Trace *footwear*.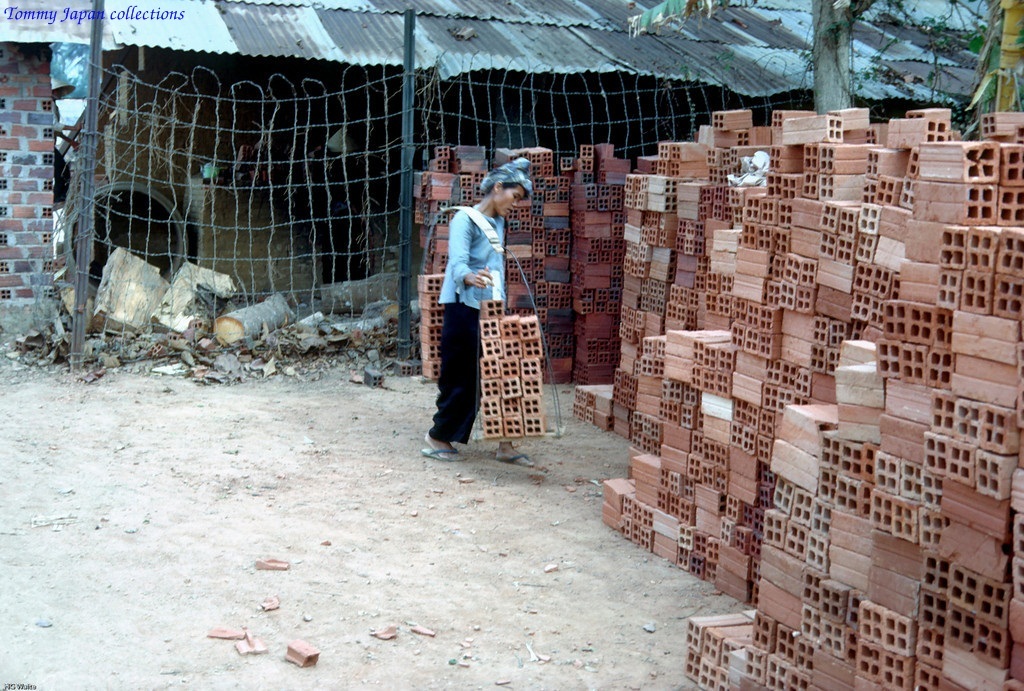
Traced to (left=418, top=444, right=466, bottom=462).
